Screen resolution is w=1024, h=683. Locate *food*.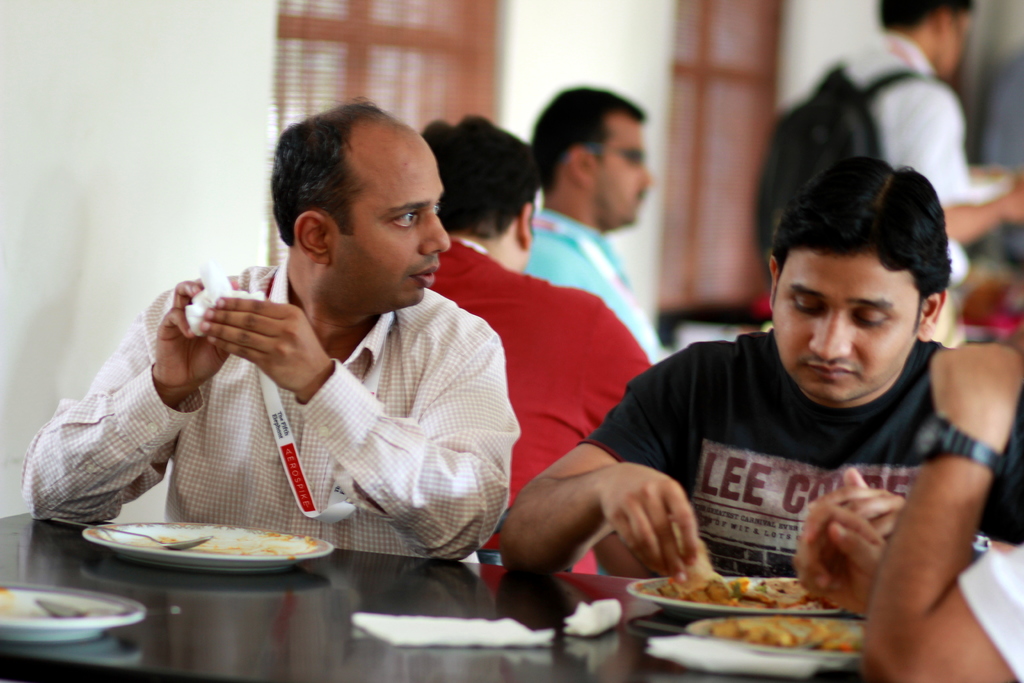
{"left": 700, "top": 612, "right": 863, "bottom": 655}.
